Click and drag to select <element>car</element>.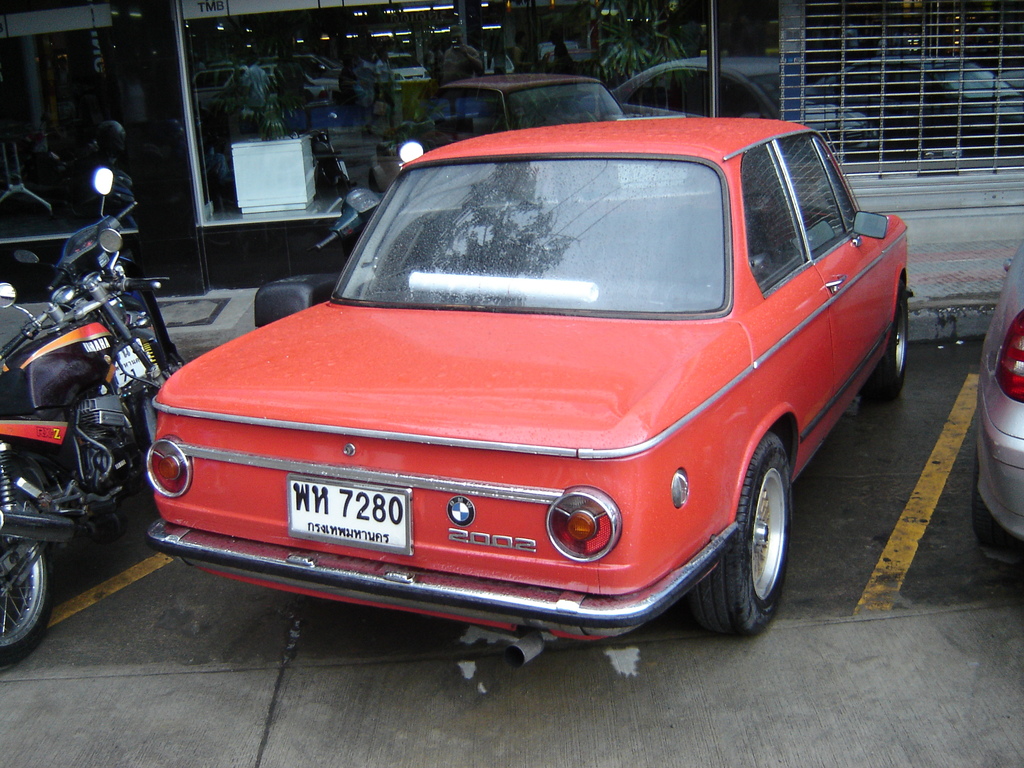
Selection: (143,110,908,648).
